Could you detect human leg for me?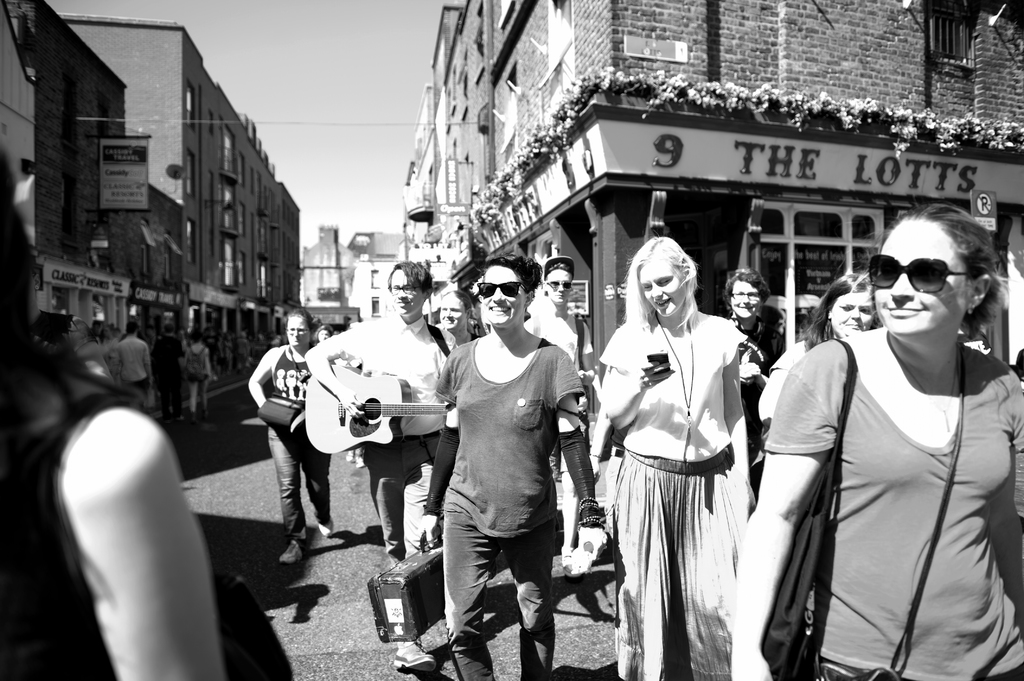
Detection result: <region>199, 378, 209, 417</region>.
